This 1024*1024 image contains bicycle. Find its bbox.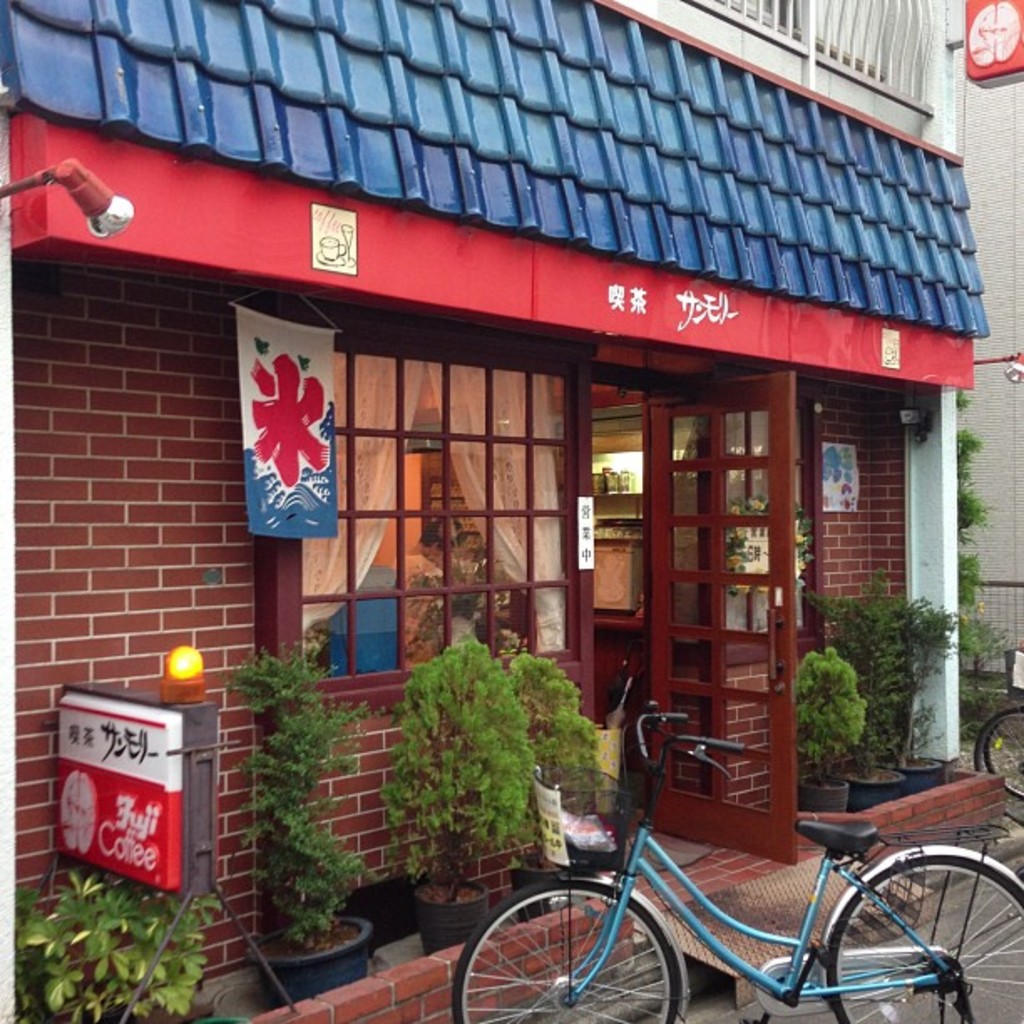
(453,728,1001,1016).
